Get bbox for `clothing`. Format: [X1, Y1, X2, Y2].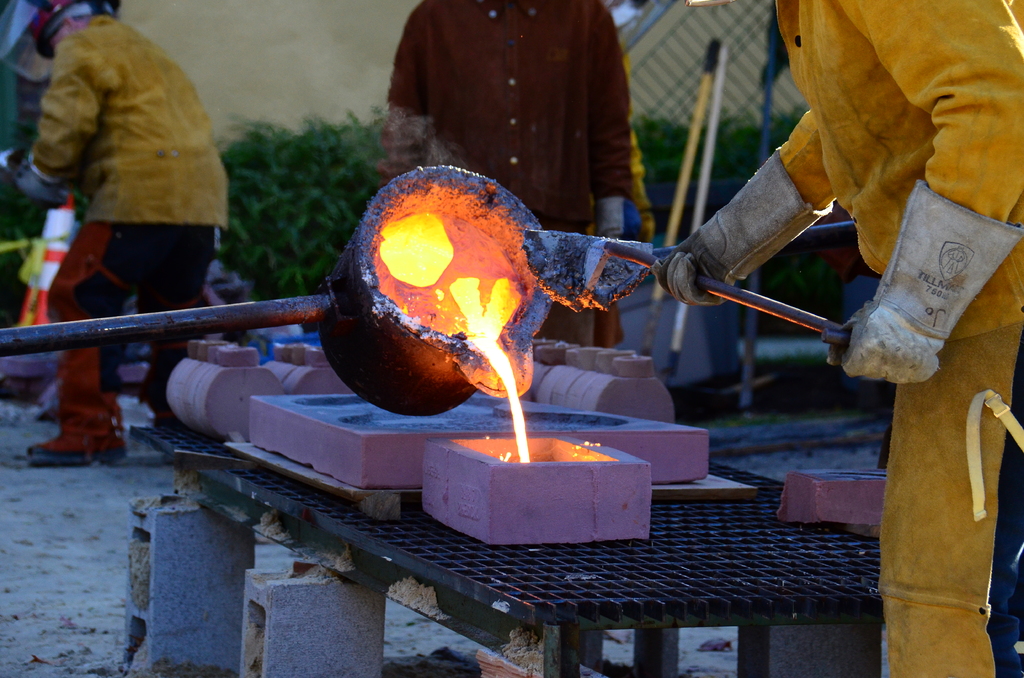
[10, 1, 230, 409].
